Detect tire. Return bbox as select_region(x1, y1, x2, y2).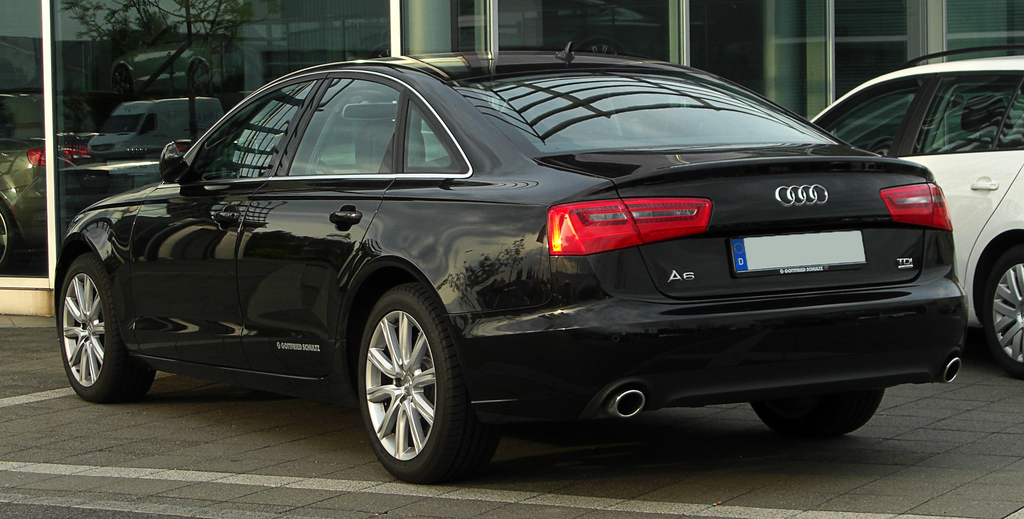
select_region(56, 248, 157, 406).
